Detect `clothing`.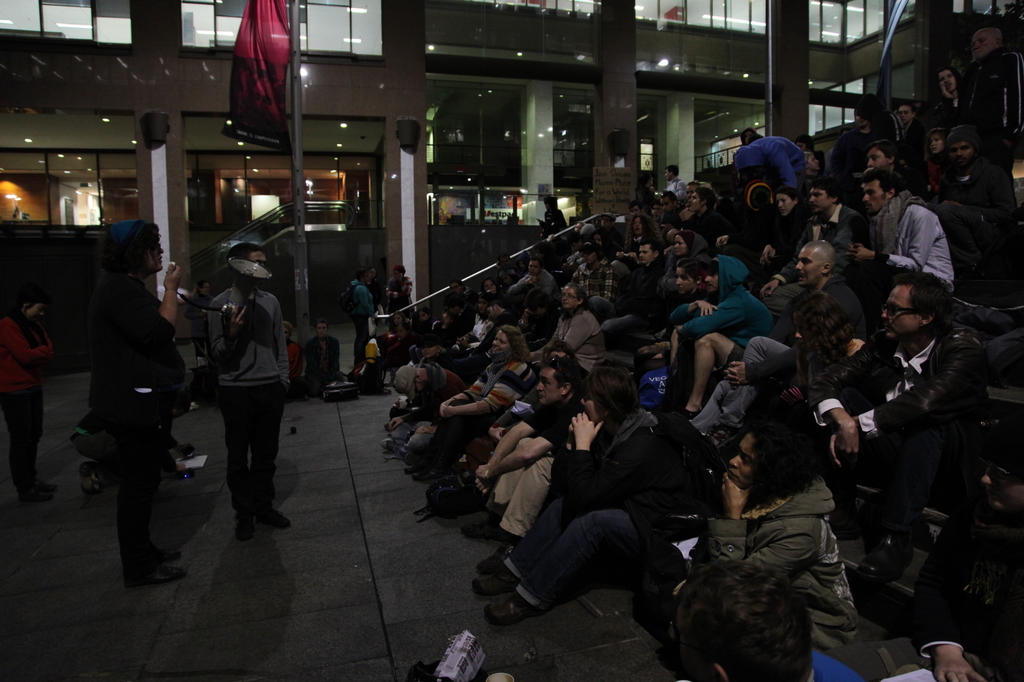
Detected at bbox=(850, 193, 952, 312).
